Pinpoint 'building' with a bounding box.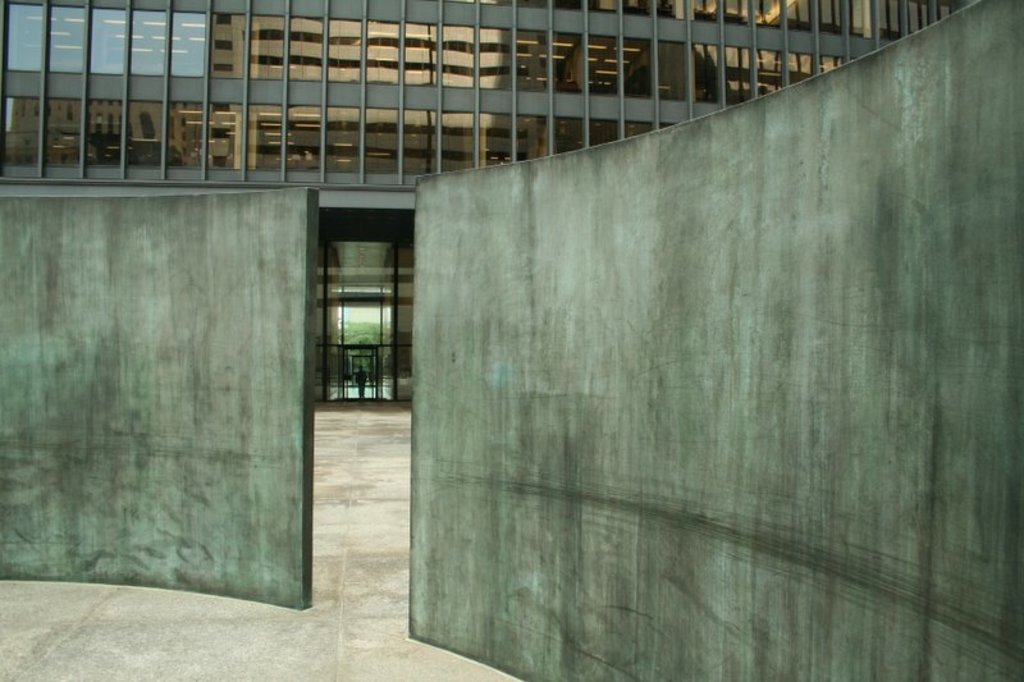
0:0:998:426.
